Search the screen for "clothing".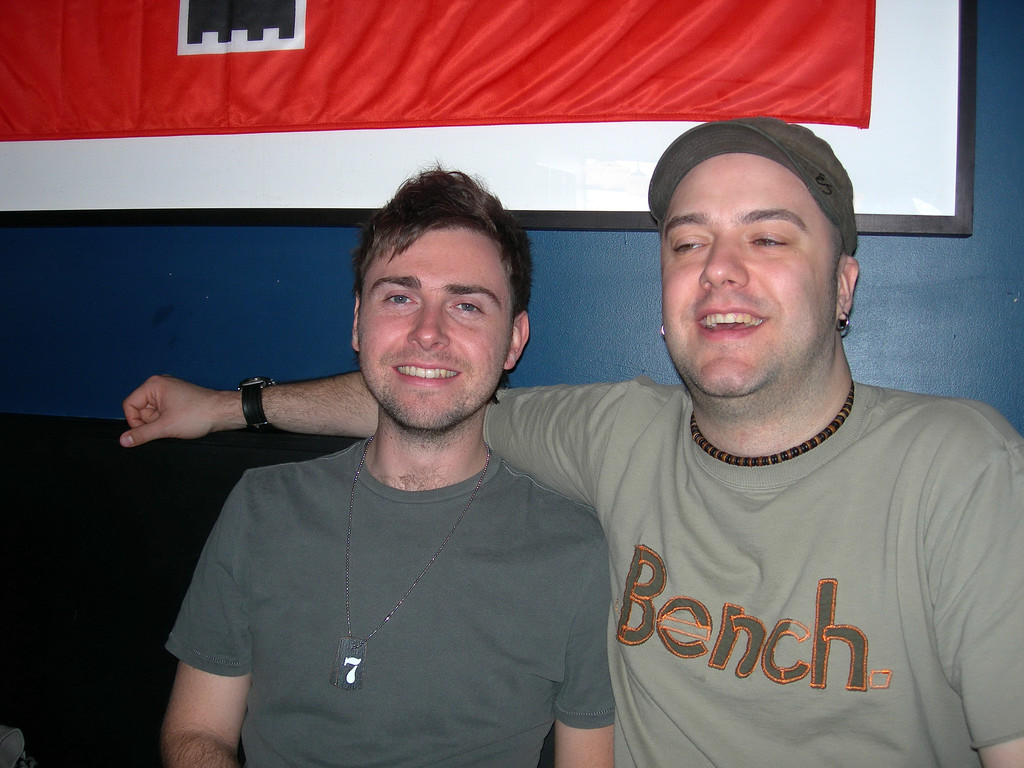
Found at 525/342/1022/755.
